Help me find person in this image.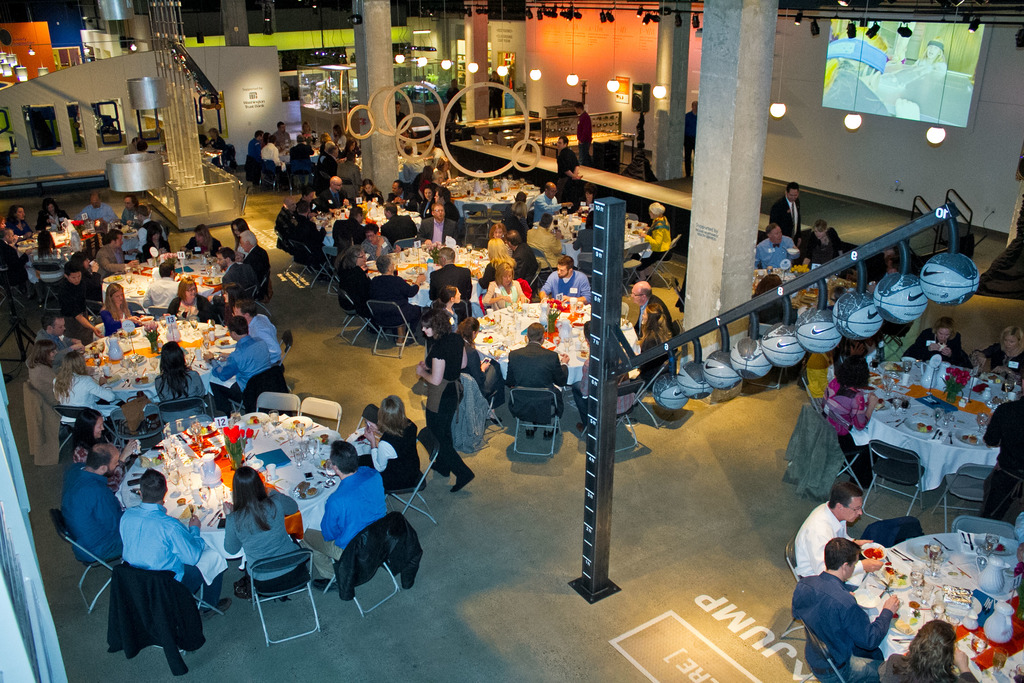
Found it: [x1=1, y1=227, x2=22, y2=269].
